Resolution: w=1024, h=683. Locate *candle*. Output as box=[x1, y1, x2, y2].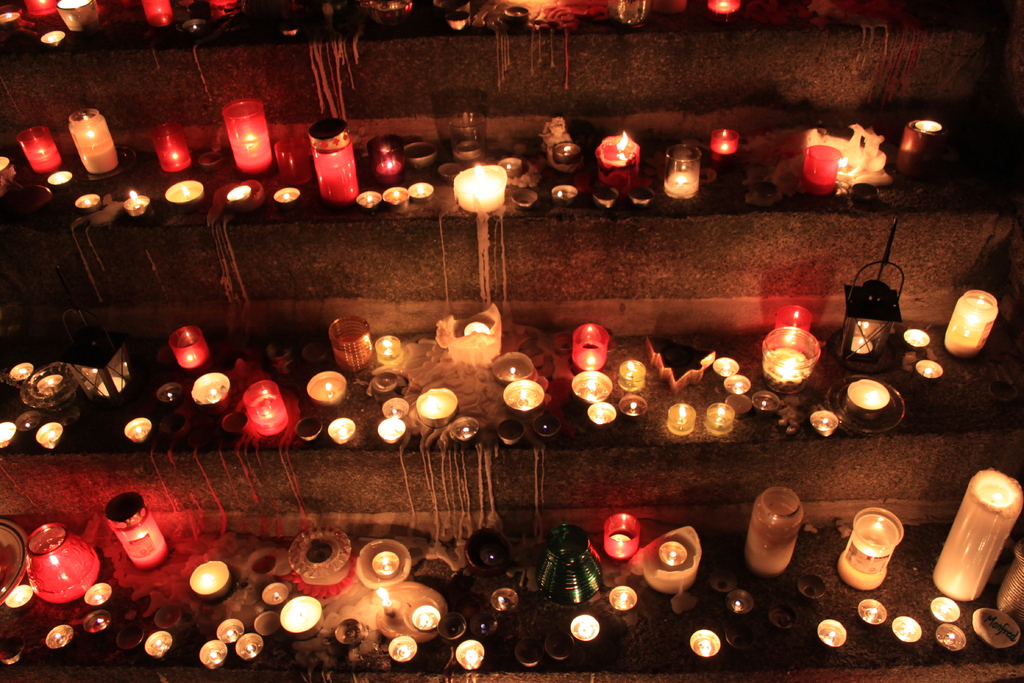
box=[454, 165, 508, 307].
